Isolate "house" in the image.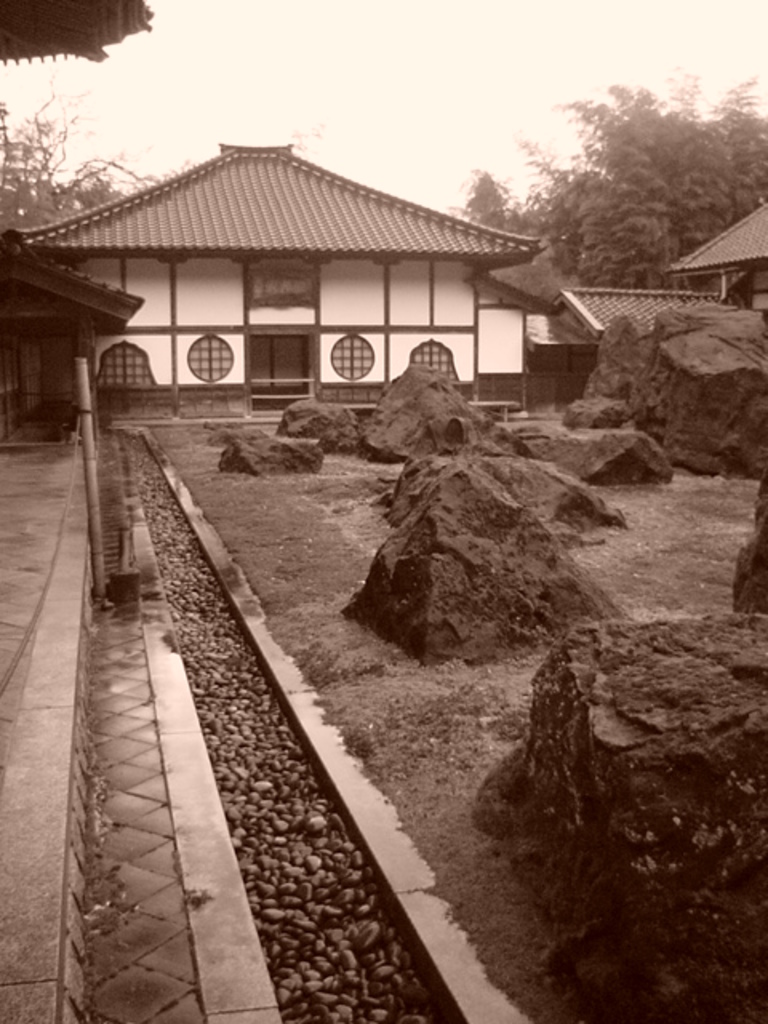
Isolated region: bbox=[528, 202, 766, 349].
